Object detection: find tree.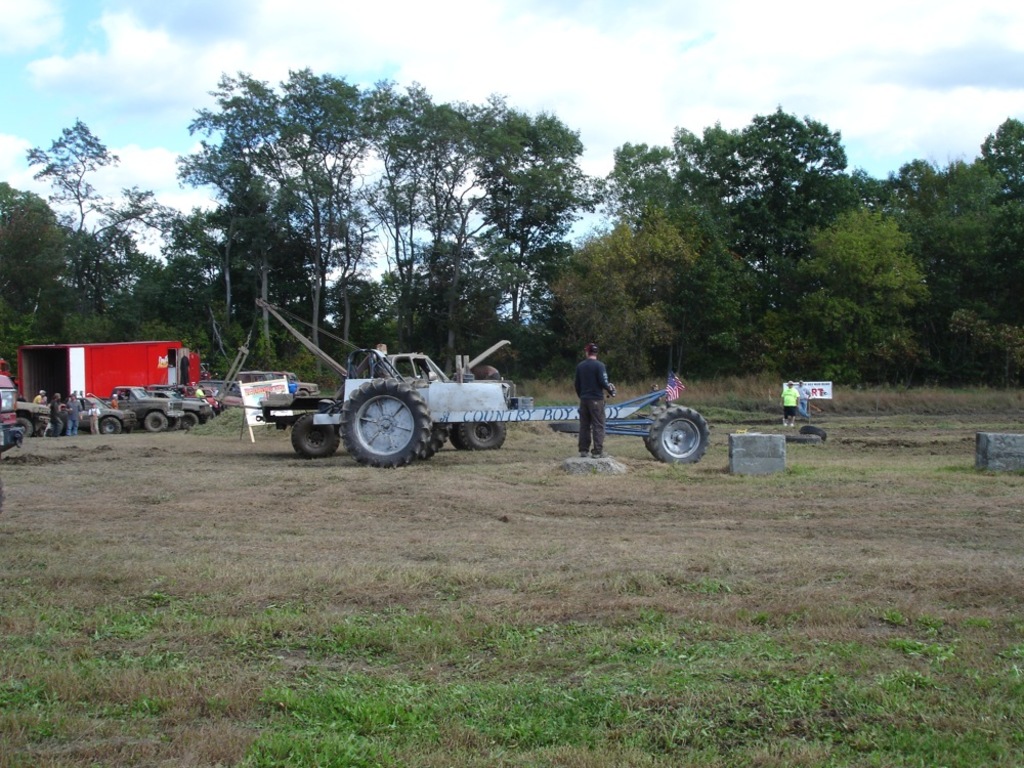
bbox=[0, 115, 180, 346].
